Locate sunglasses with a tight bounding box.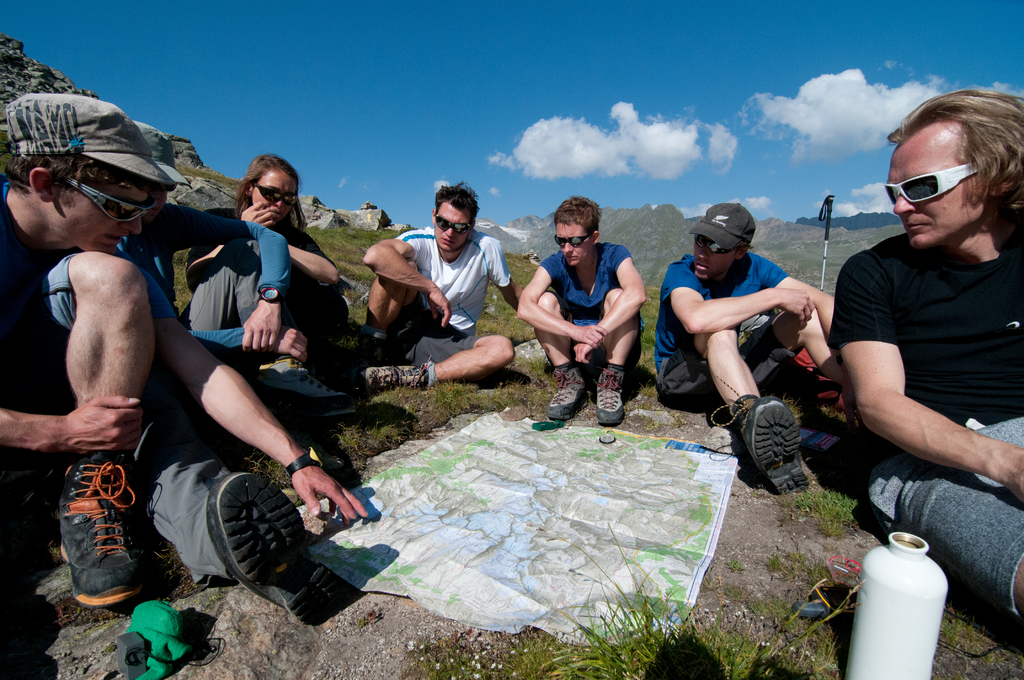
[552, 234, 594, 247].
